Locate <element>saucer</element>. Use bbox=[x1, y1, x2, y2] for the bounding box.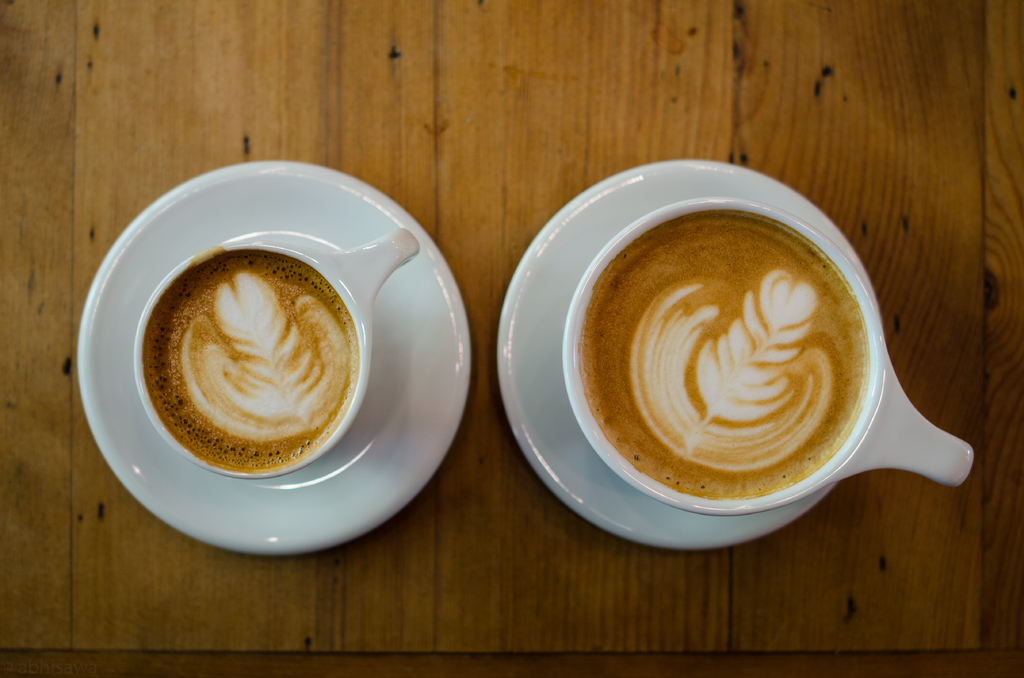
bbox=[79, 160, 472, 558].
